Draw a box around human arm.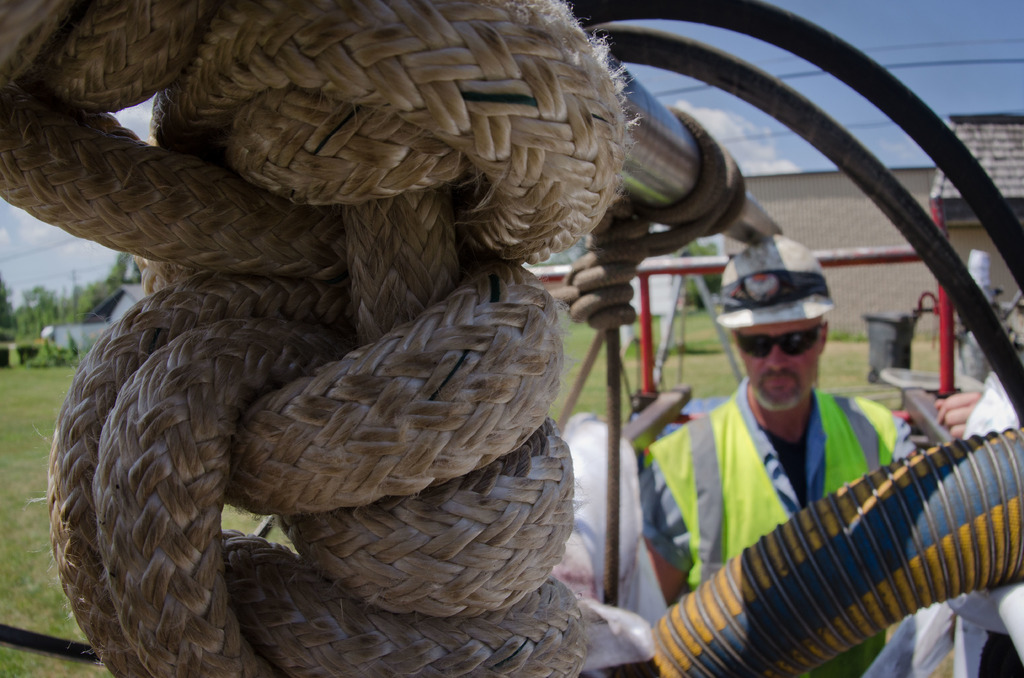
<region>932, 375, 997, 434</region>.
